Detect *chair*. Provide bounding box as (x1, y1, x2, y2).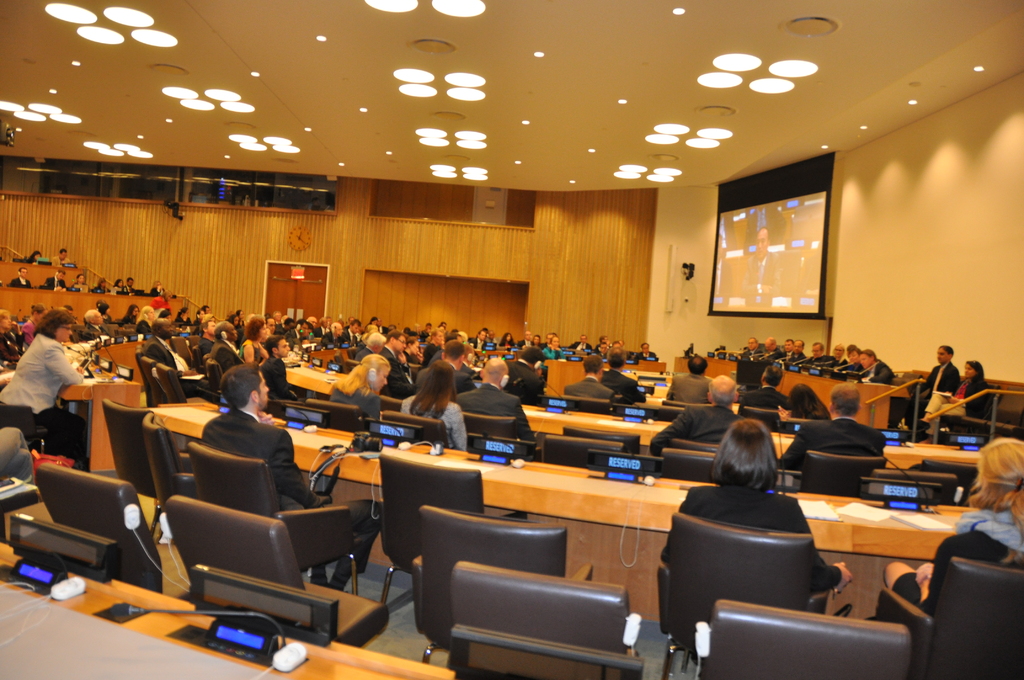
(803, 449, 885, 501).
